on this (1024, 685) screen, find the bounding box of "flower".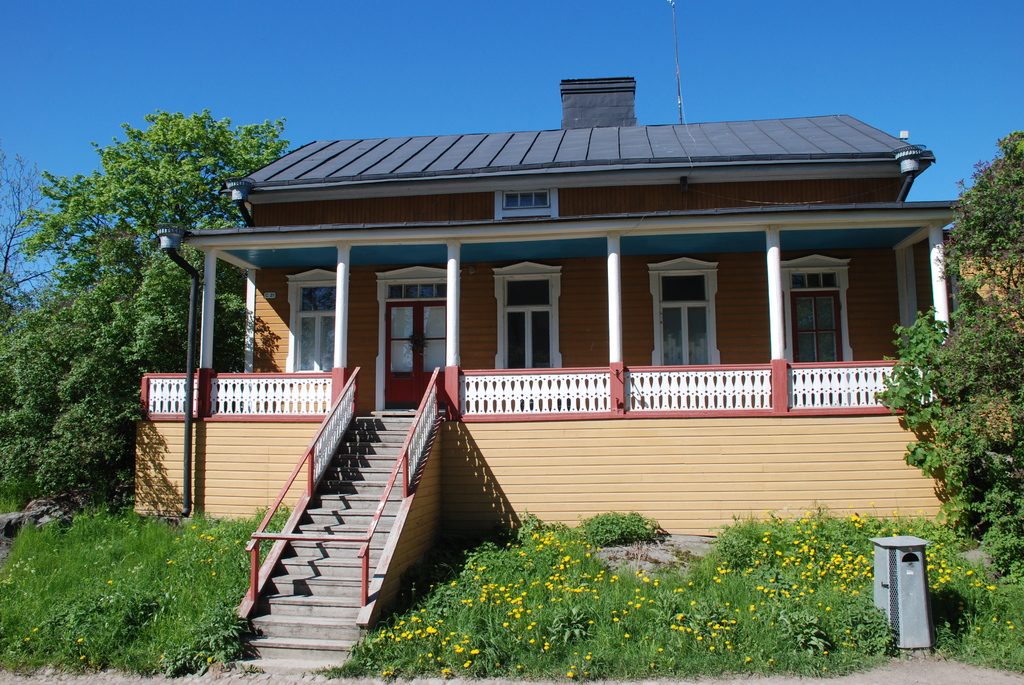
Bounding box: 437,668,456,682.
